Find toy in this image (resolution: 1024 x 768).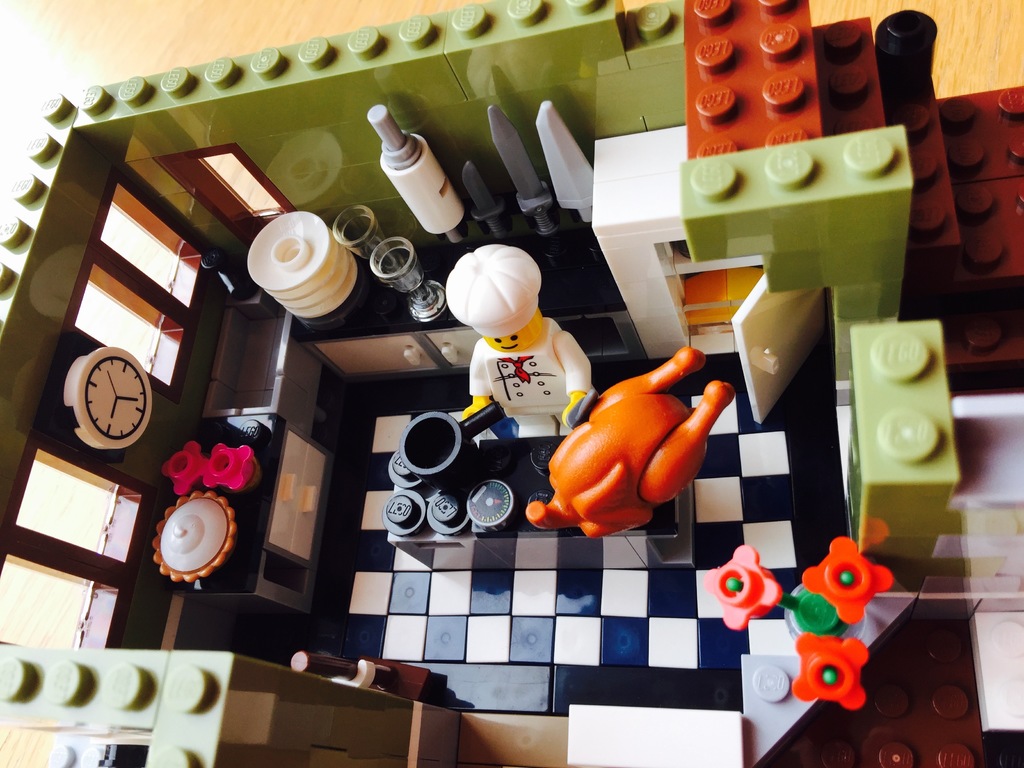
BBox(534, 344, 737, 547).
